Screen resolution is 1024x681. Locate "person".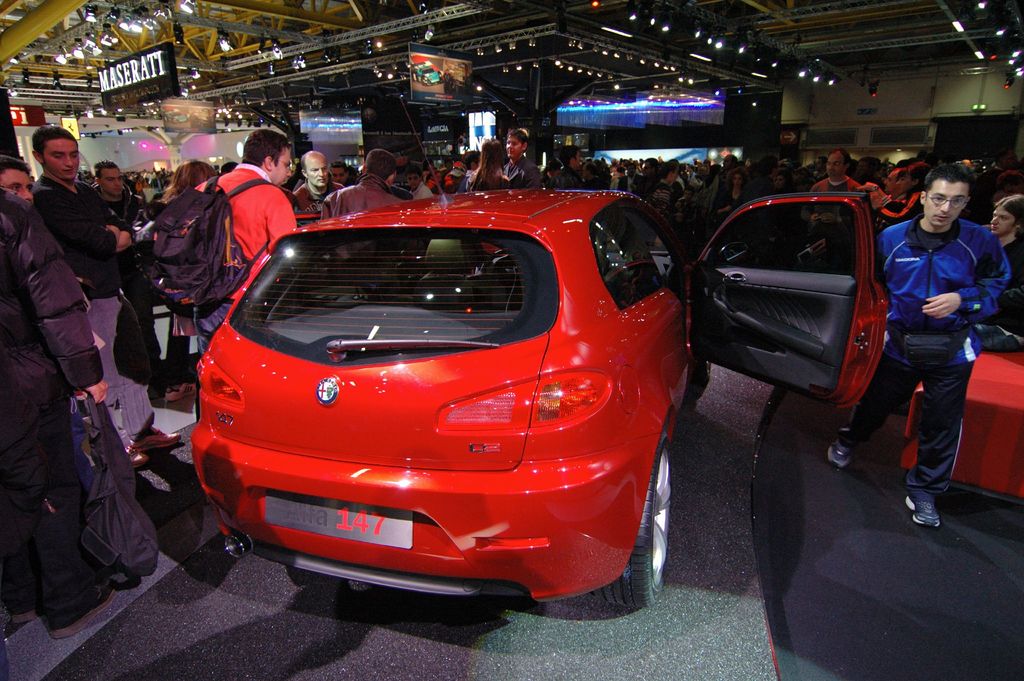
[827,164,1011,521].
